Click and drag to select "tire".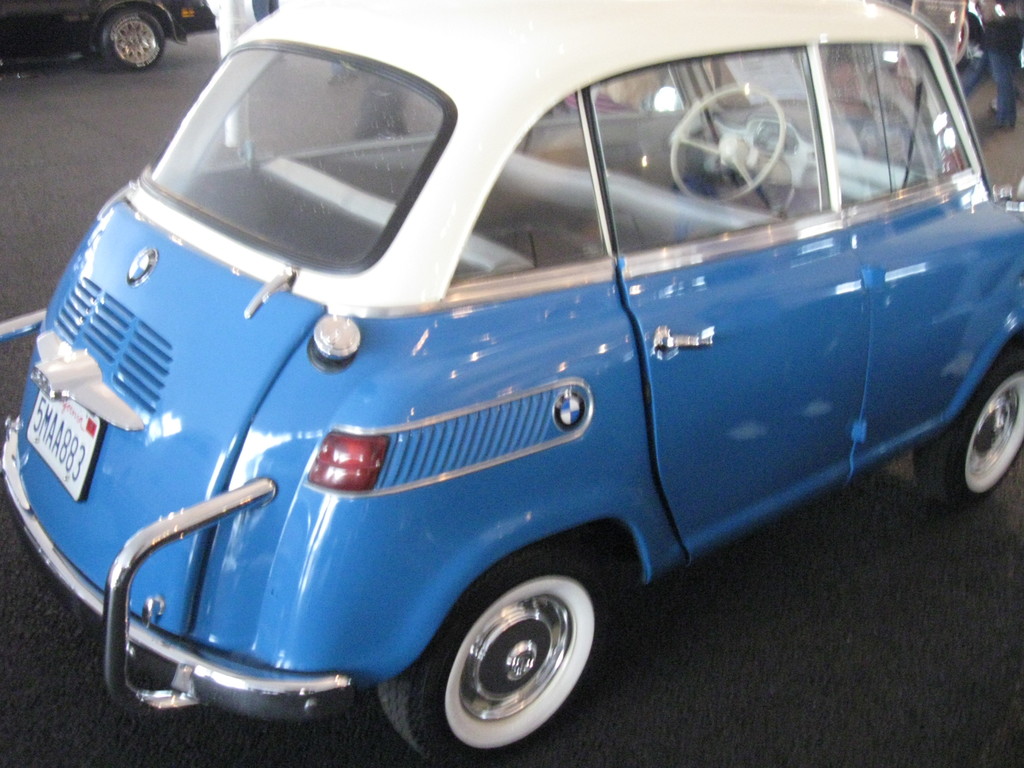
Selection: crop(424, 573, 604, 742).
